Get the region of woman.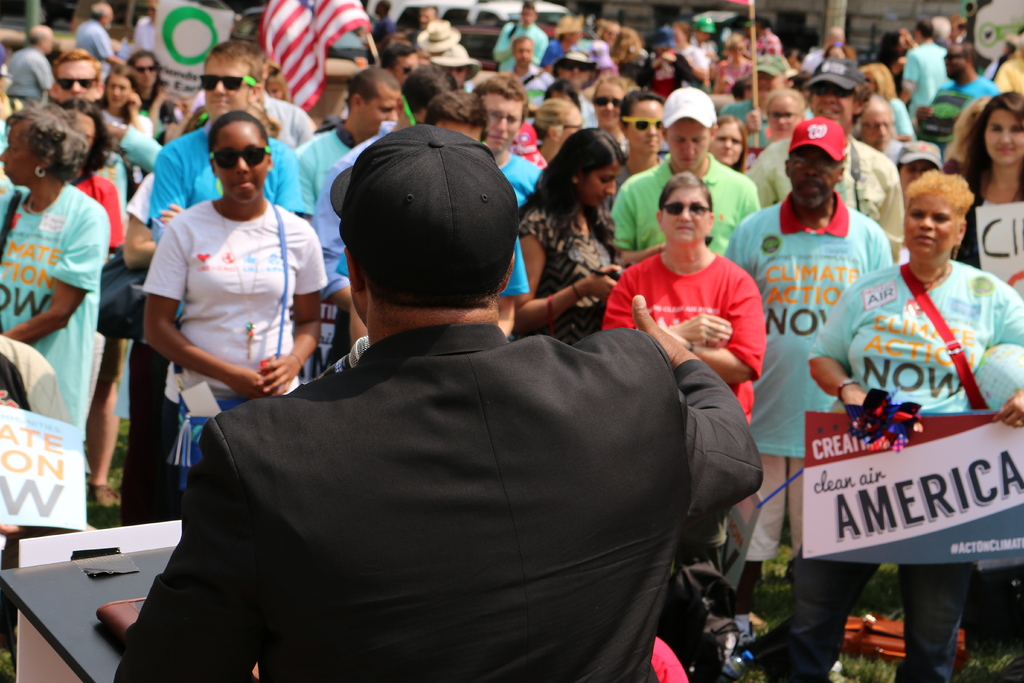
locate(945, 92, 1023, 302).
